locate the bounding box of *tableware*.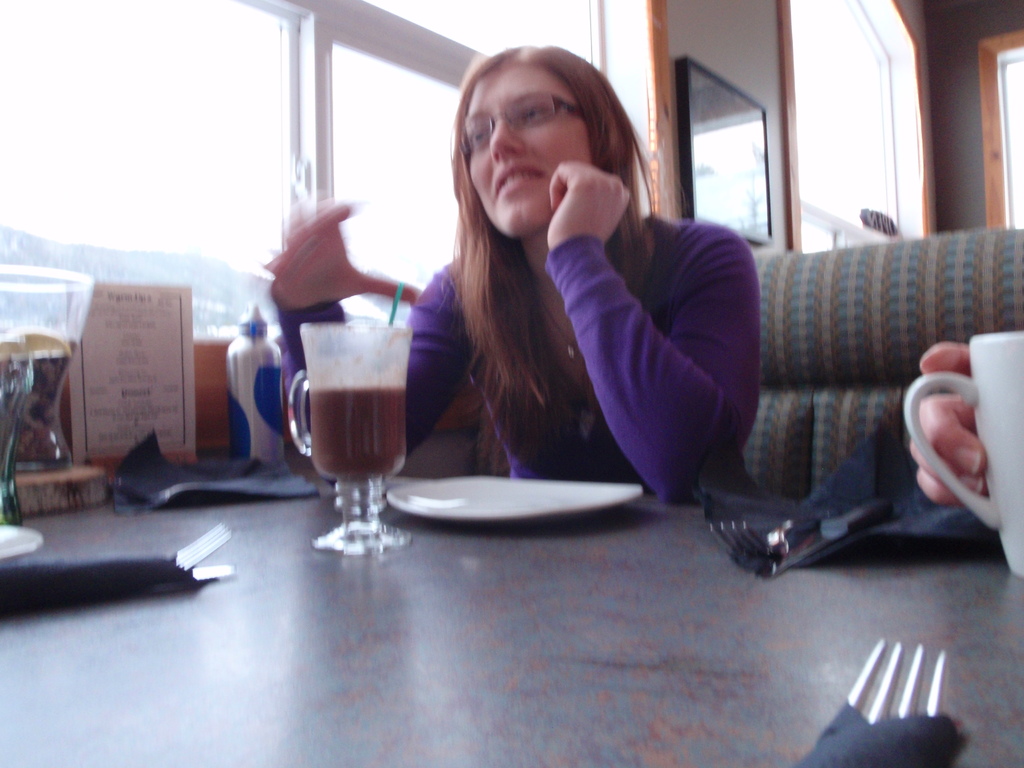
Bounding box: <region>268, 317, 411, 557</region>.
